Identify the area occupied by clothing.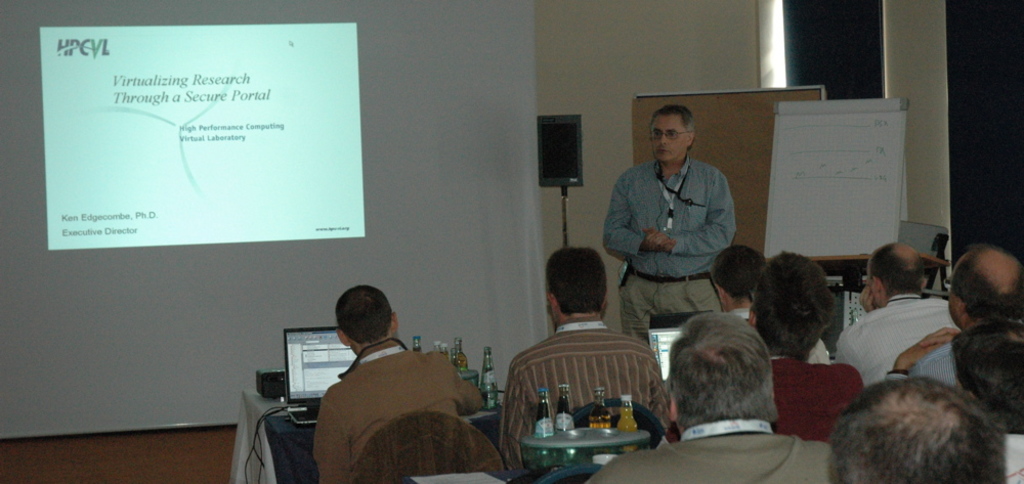
Area: bbox=(836, 296, 959, 389).
